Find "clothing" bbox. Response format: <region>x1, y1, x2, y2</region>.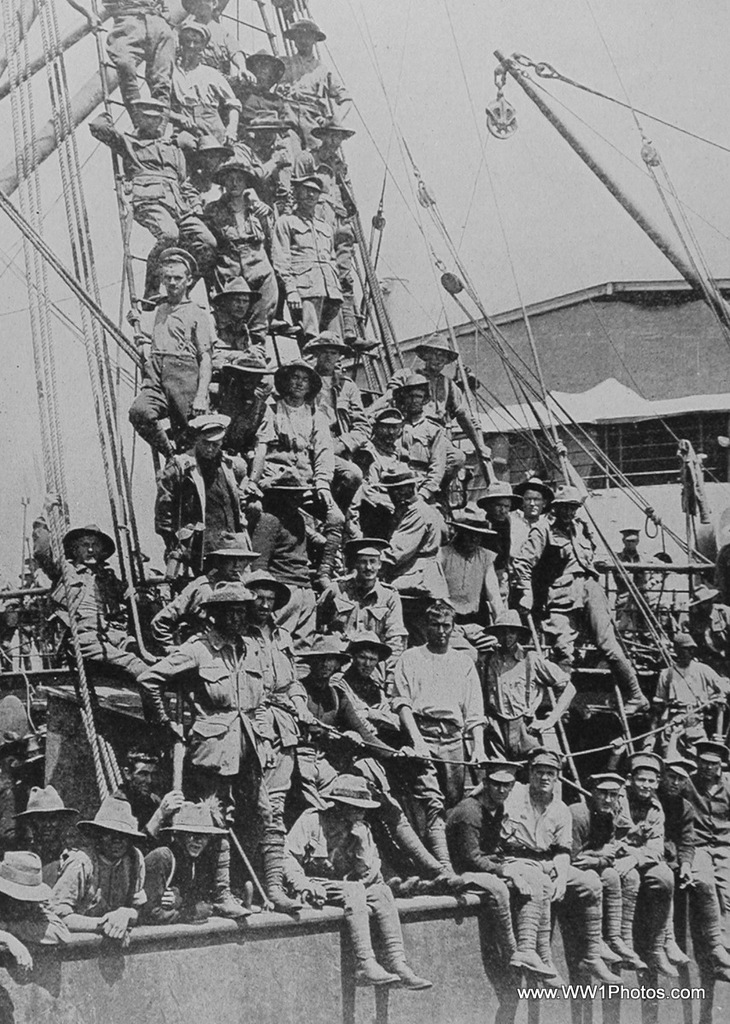
<region>607, 545, 658, 656</region>.
